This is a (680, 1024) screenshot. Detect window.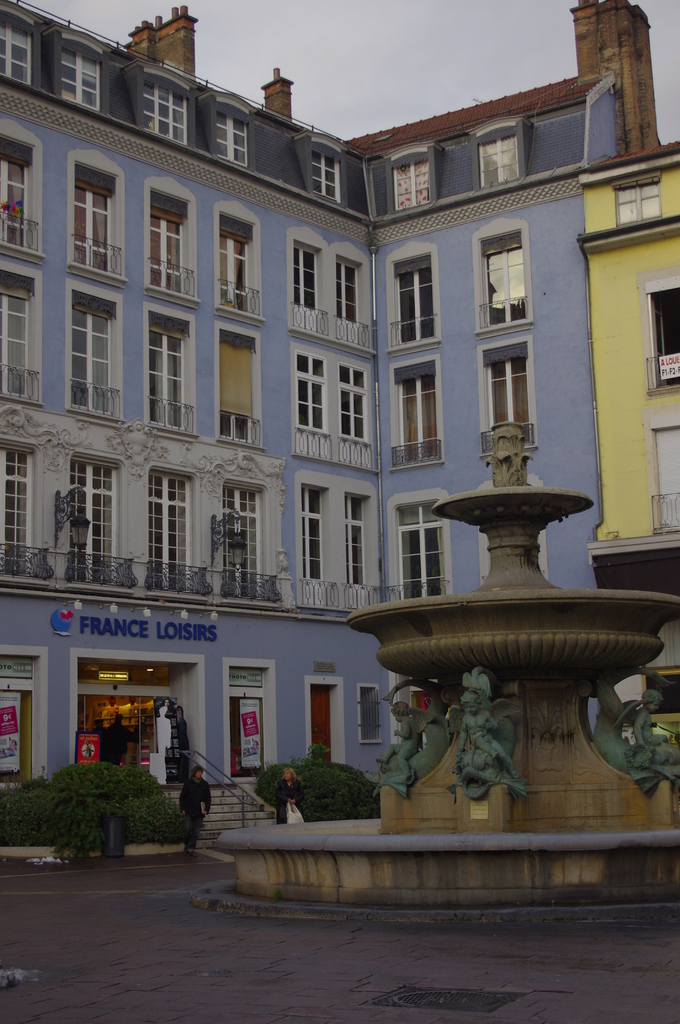
bbox=[389, 355, 445, 467].
